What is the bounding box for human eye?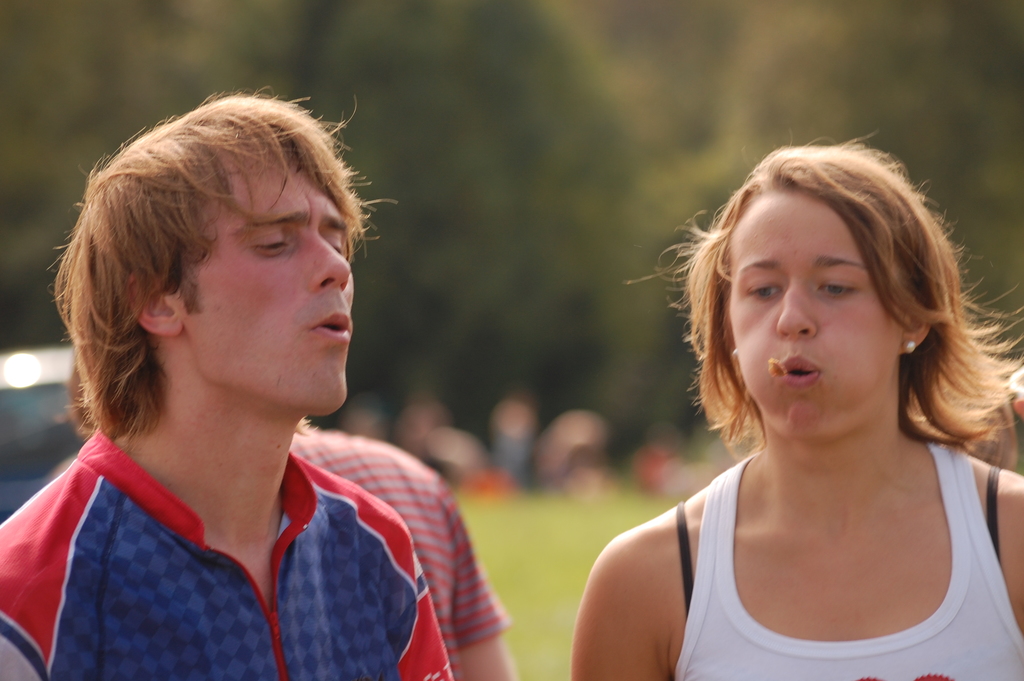
x1=744 y1=274 x2=785 y2=304.
